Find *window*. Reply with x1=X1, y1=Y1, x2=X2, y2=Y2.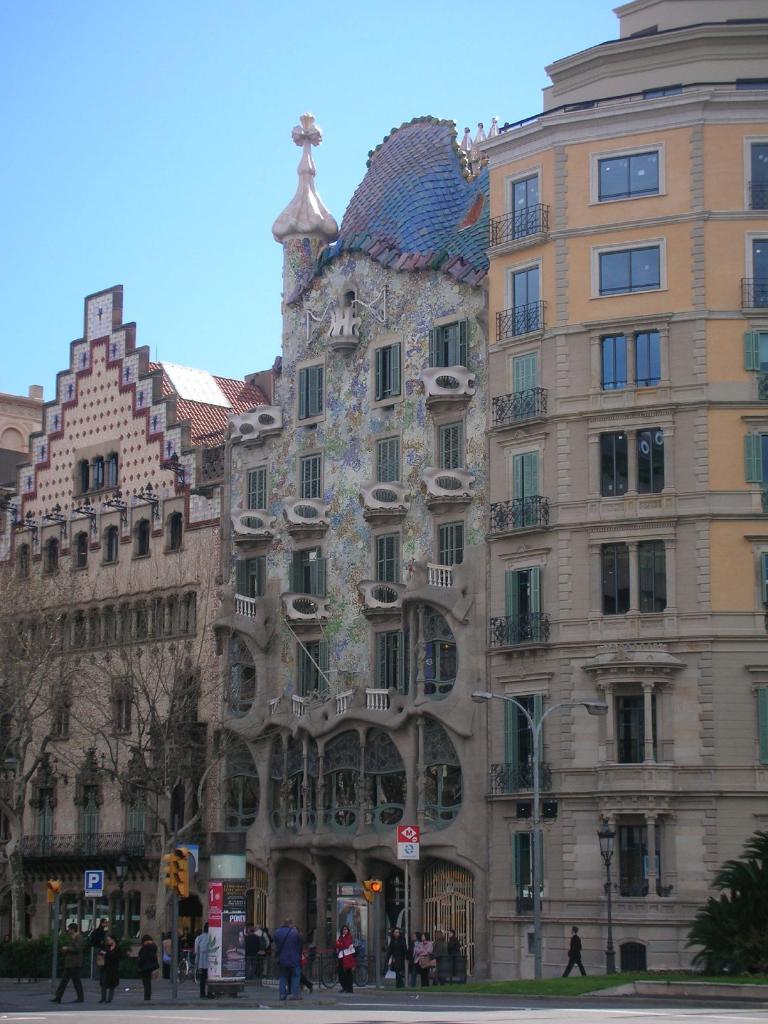
x1=433, y1=326, x2=466, y2=369.
